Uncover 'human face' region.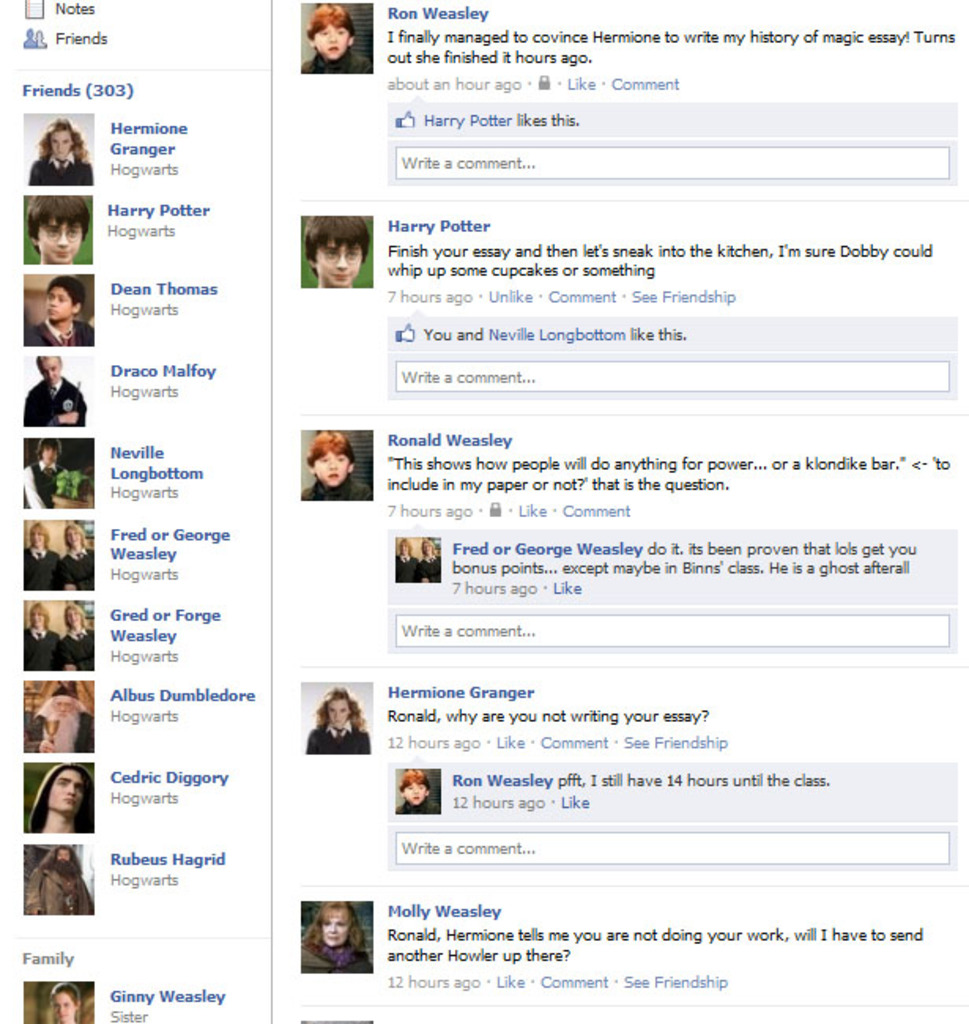
Uncovered: (left=41, top=443, right=58, bottom=462).
